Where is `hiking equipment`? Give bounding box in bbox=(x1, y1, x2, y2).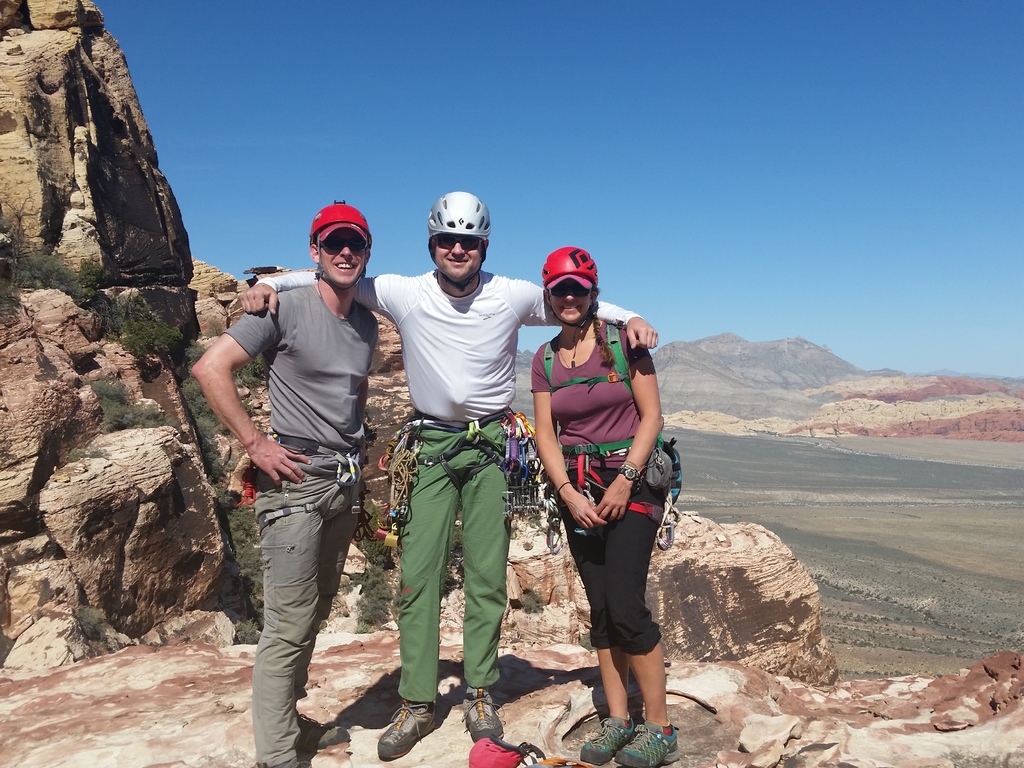
bbox=(361, 685, 447, 767).
